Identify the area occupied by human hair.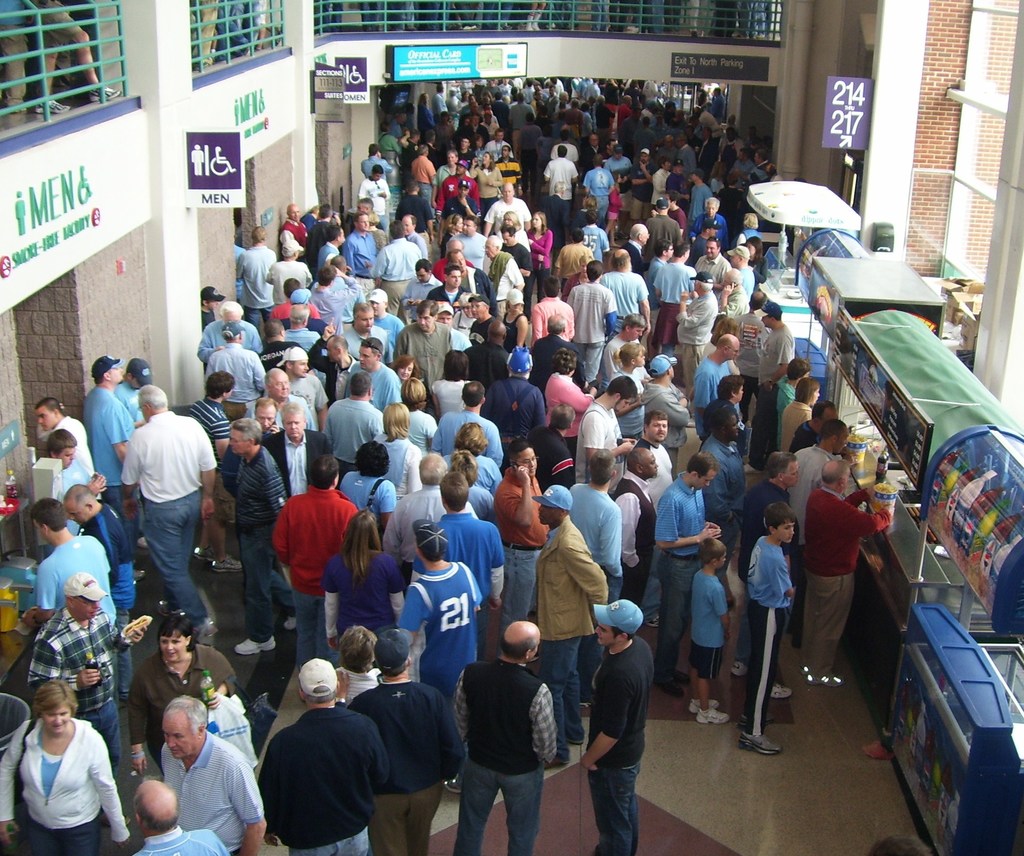
Area: (646, 408, 672, 424).
